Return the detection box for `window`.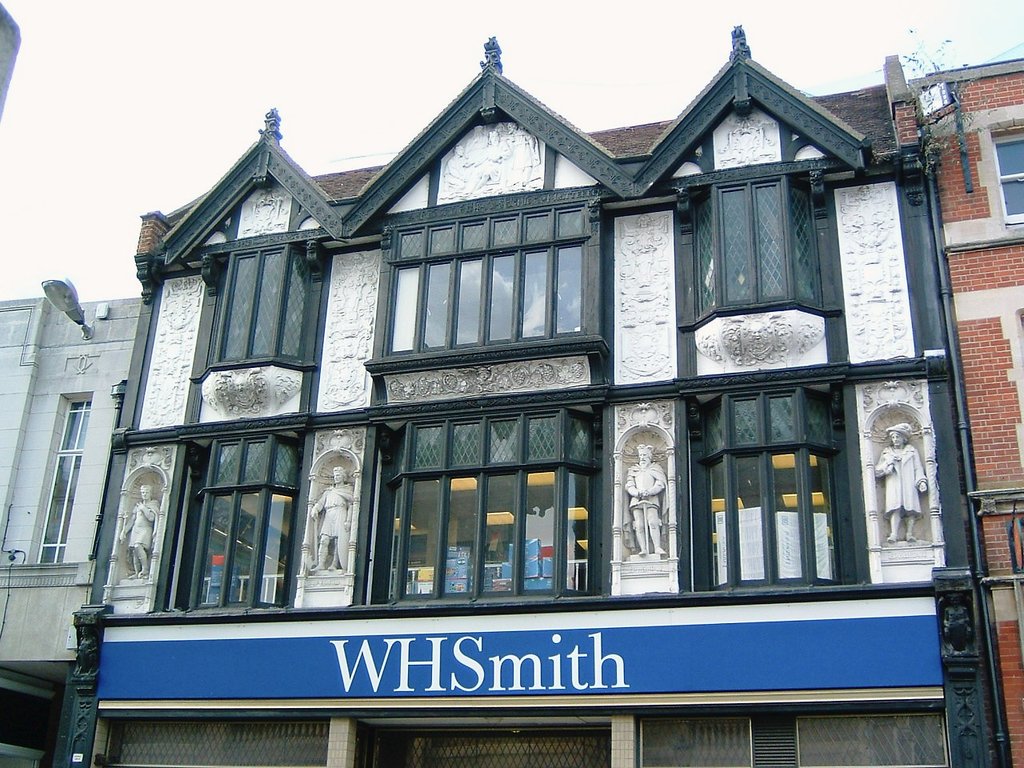
BBox(191, 235, 321, 385).
